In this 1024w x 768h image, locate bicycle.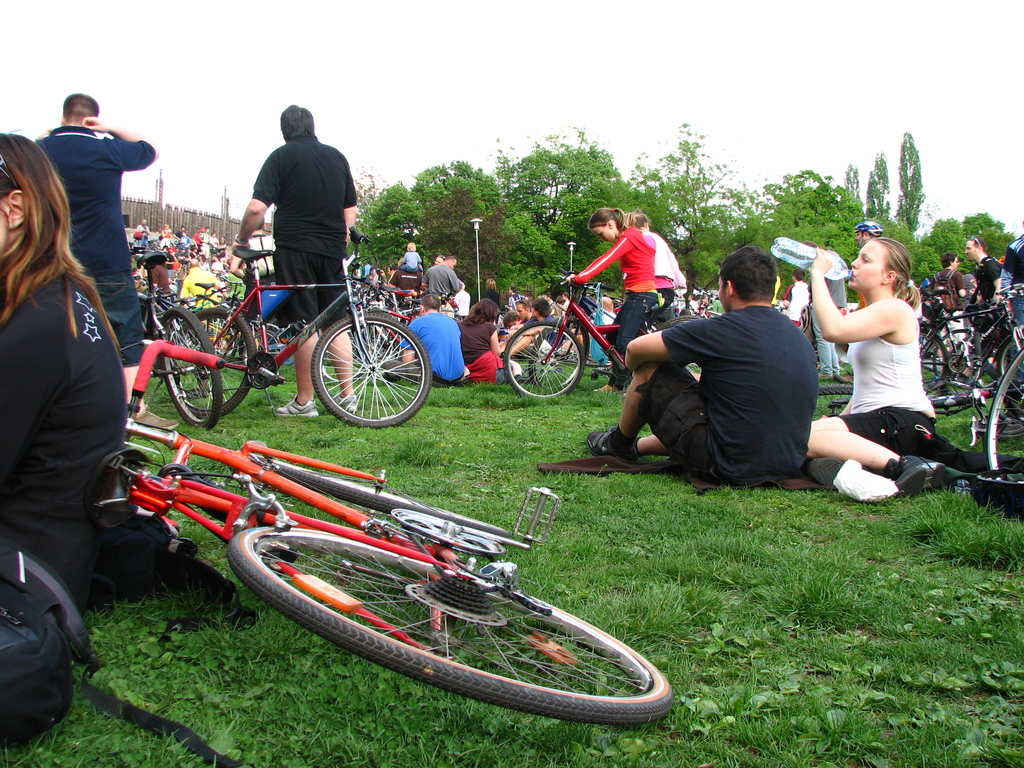
Bounding box: [x1=132, y1=253, x2=226, y2=434].
